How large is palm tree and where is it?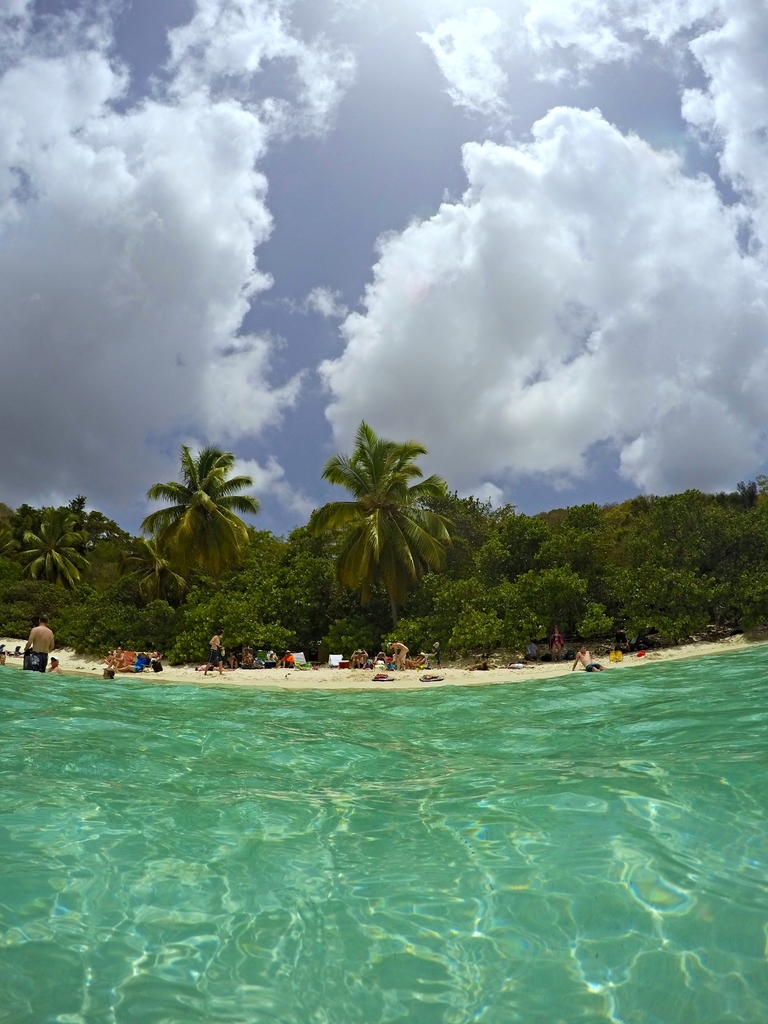
Bounding box: [left=15, top=500, right=101, bottom=619].
